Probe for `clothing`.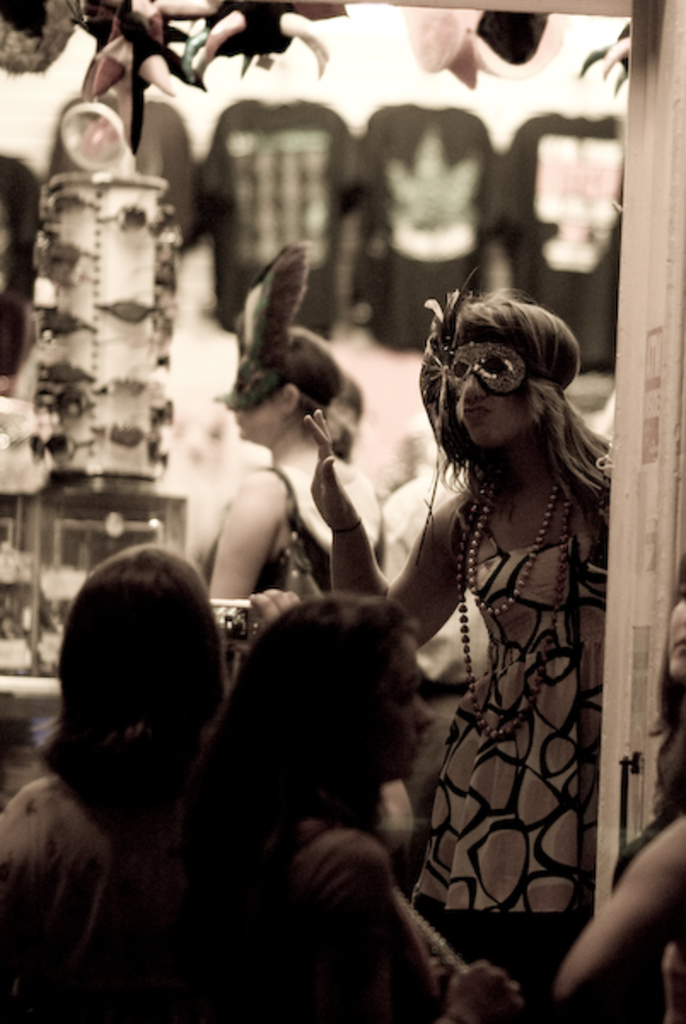
Probe result: detection(391, 399, 616, 910).
